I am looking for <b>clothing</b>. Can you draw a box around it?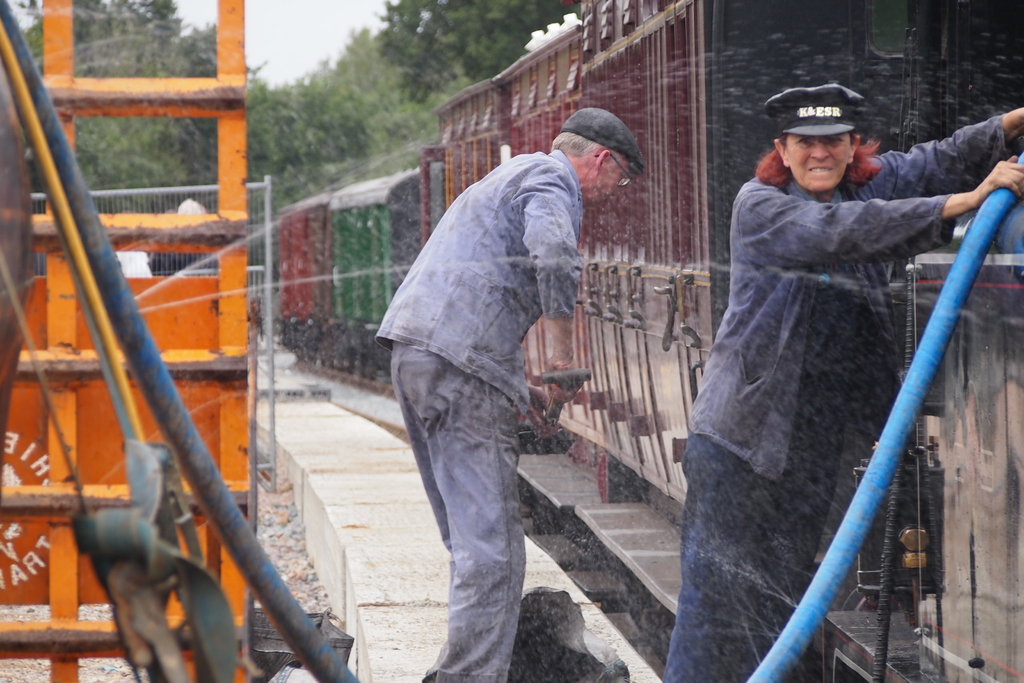
Sure, the bounding box is x1=683, y1=88, x2=996, y2=650.
